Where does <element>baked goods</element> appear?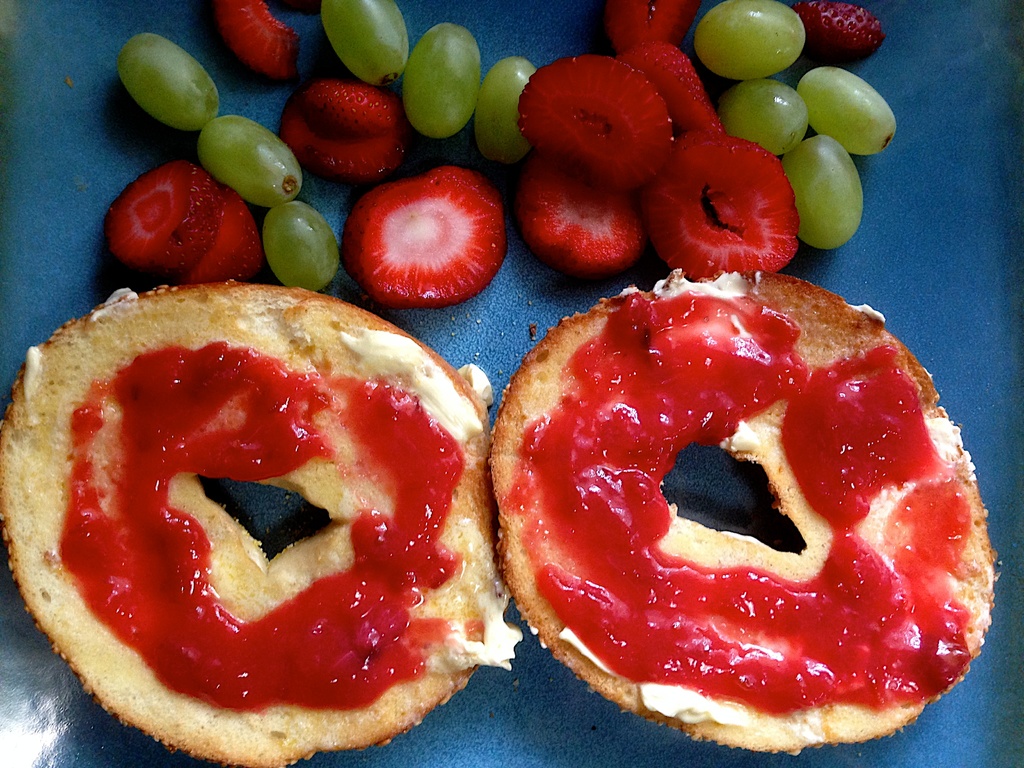
Appears at bbox=[0, 284, 472, 748].
